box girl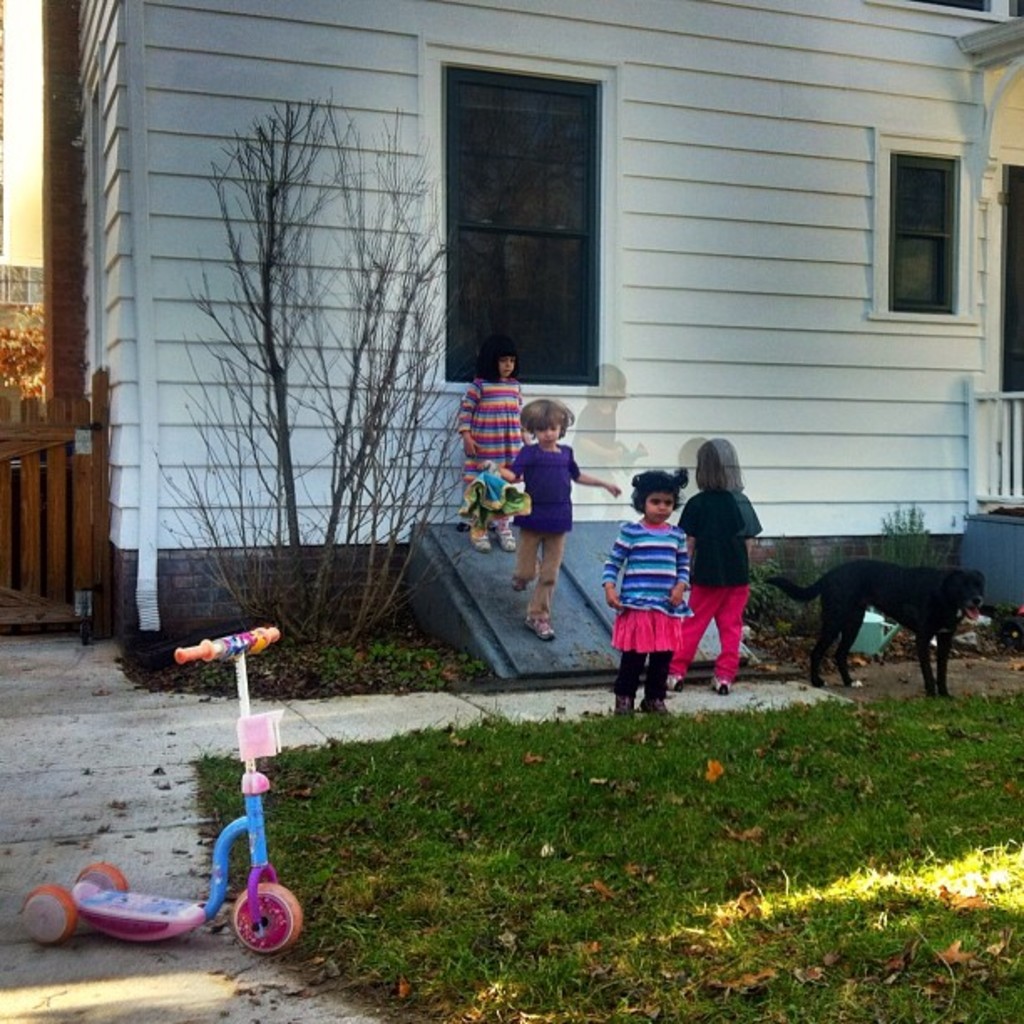
(x1=683, y1=442, x2=766, y2=681)
